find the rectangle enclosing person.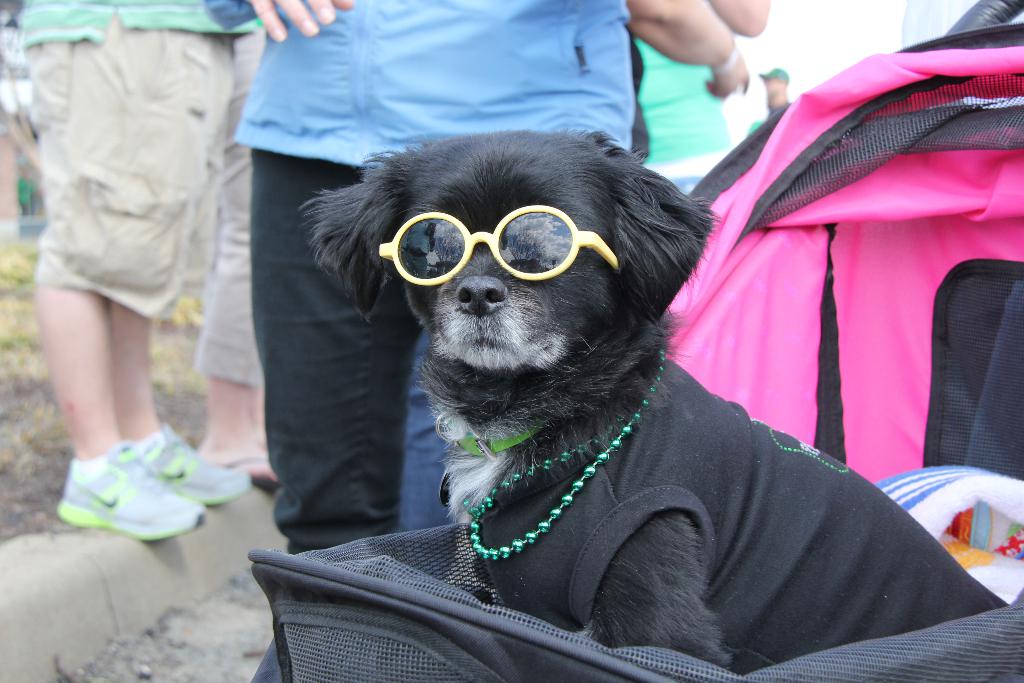
BBox(13, 0, 256, 536).
